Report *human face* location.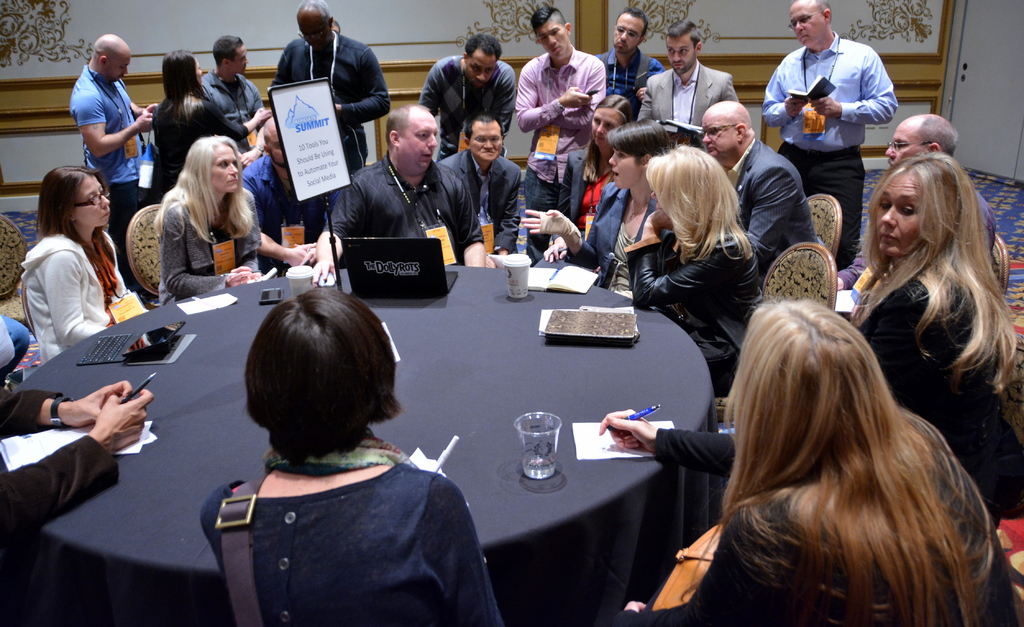
Report: region(884, 127, 925, 163).
